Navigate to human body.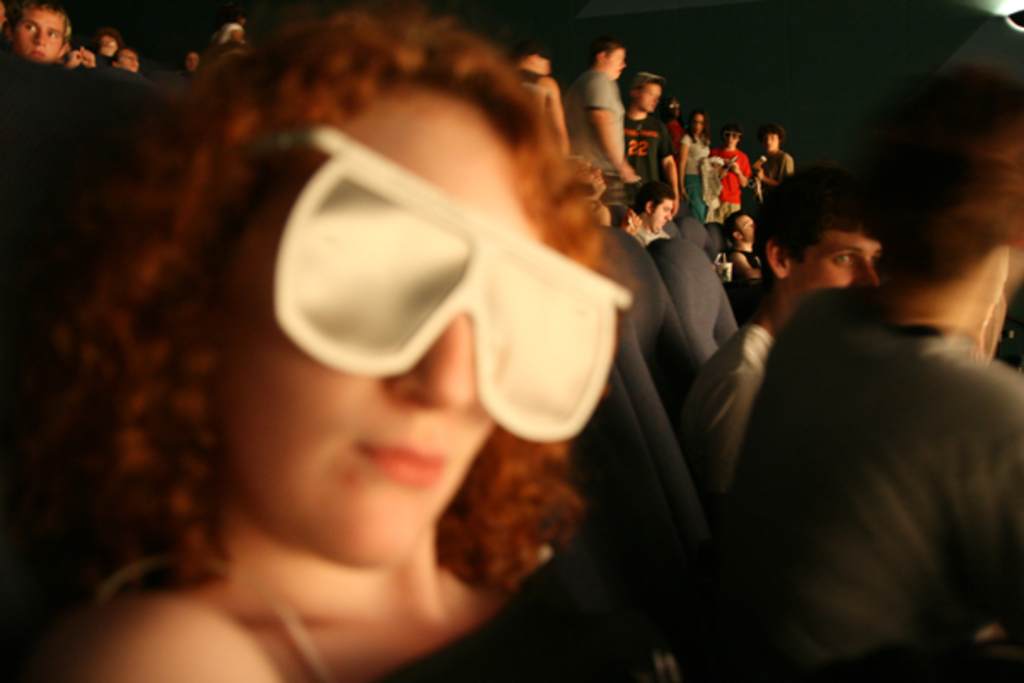
Navigation target: box(748, 130, 794, 188).
